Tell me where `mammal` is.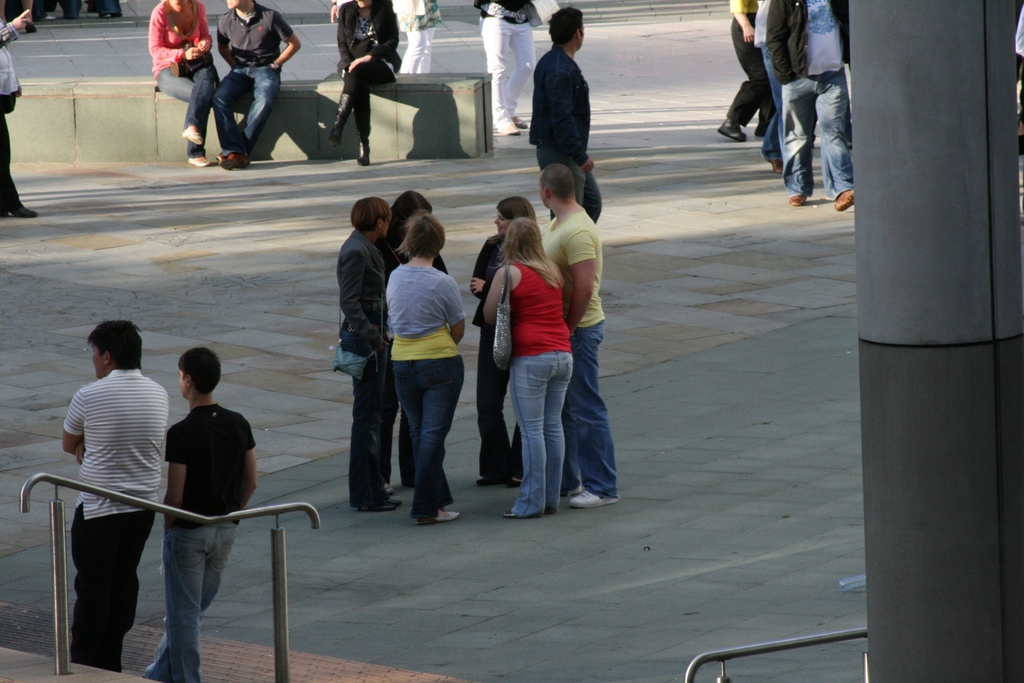
`mammal` is at detection(472, 0, 547, 134).
